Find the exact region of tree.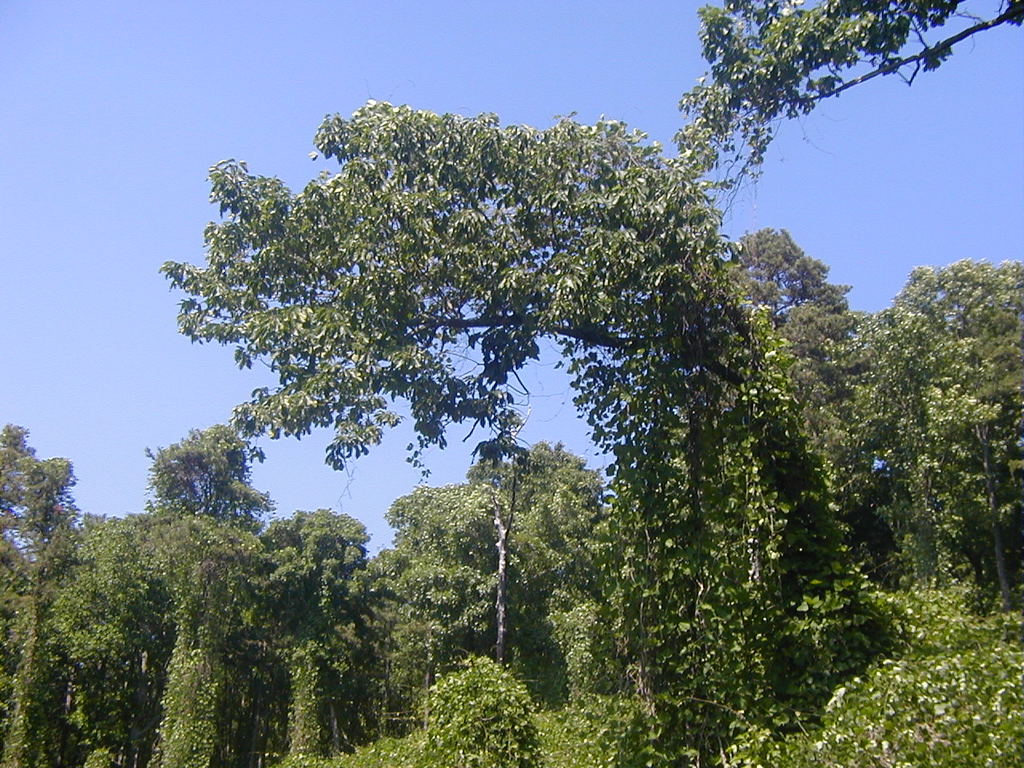
Exact region: box(153, 86, 966, 767).
